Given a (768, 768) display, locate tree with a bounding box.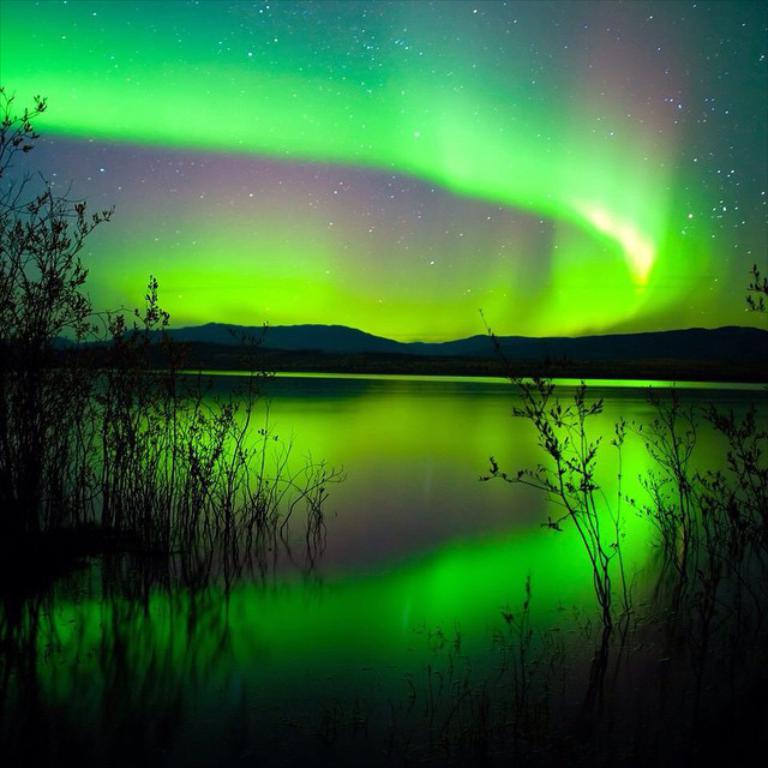
Located: <bbox>0, 70, 48, 166</bbox>.
